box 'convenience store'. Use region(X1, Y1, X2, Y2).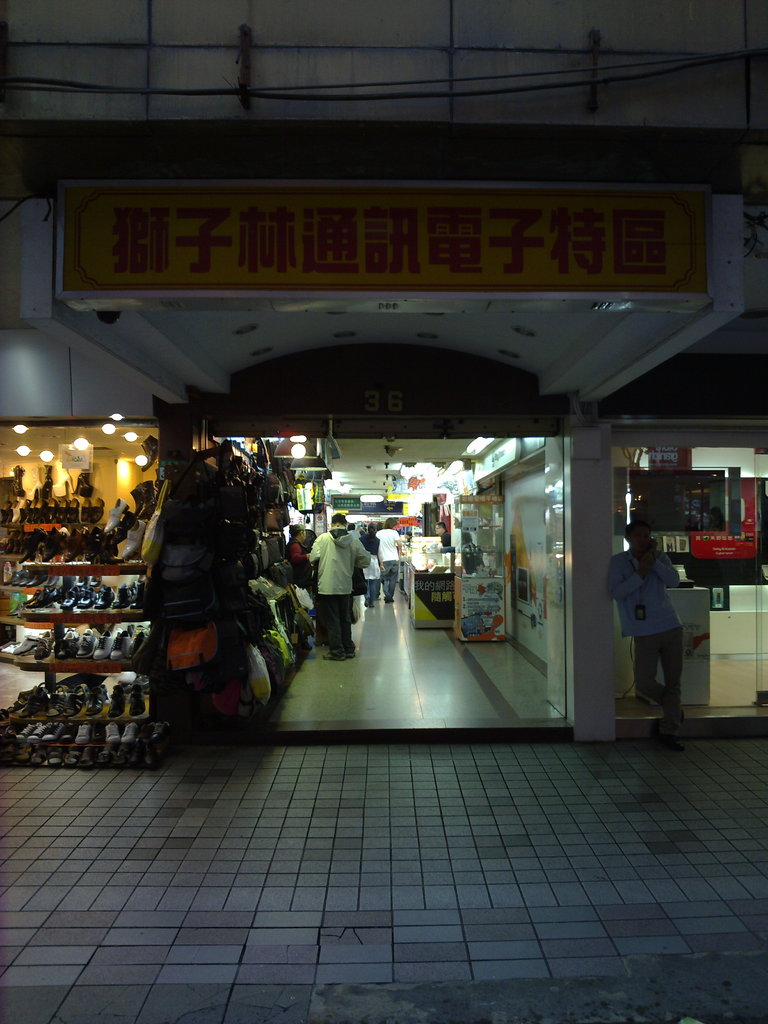
region(187, 342, 619, 741).
